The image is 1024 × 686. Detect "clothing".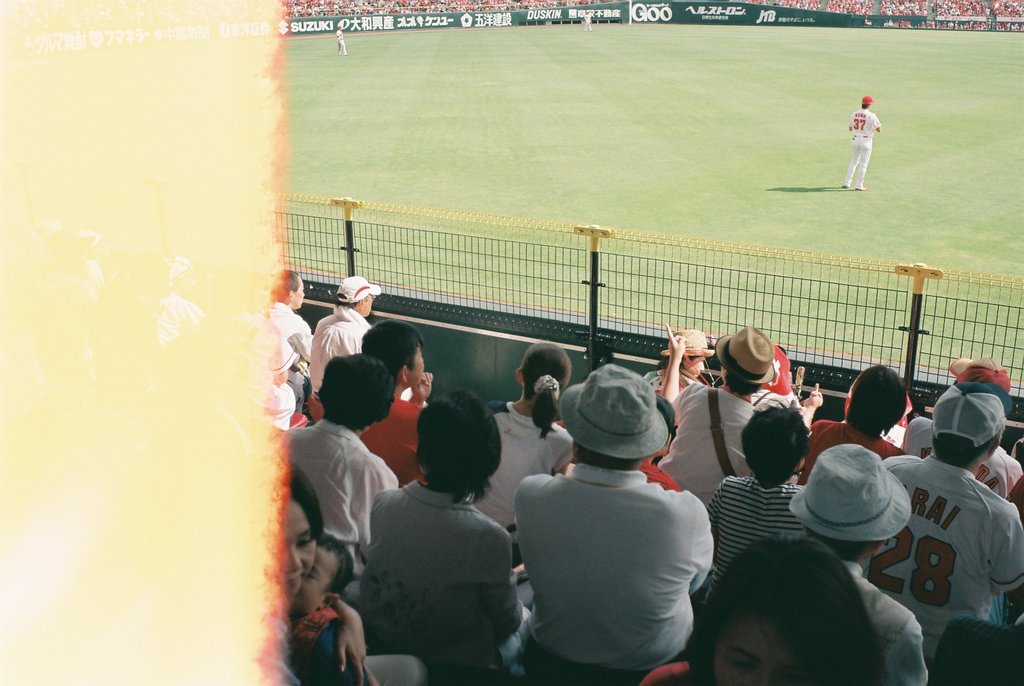
Detection: 842/110/876/184.
